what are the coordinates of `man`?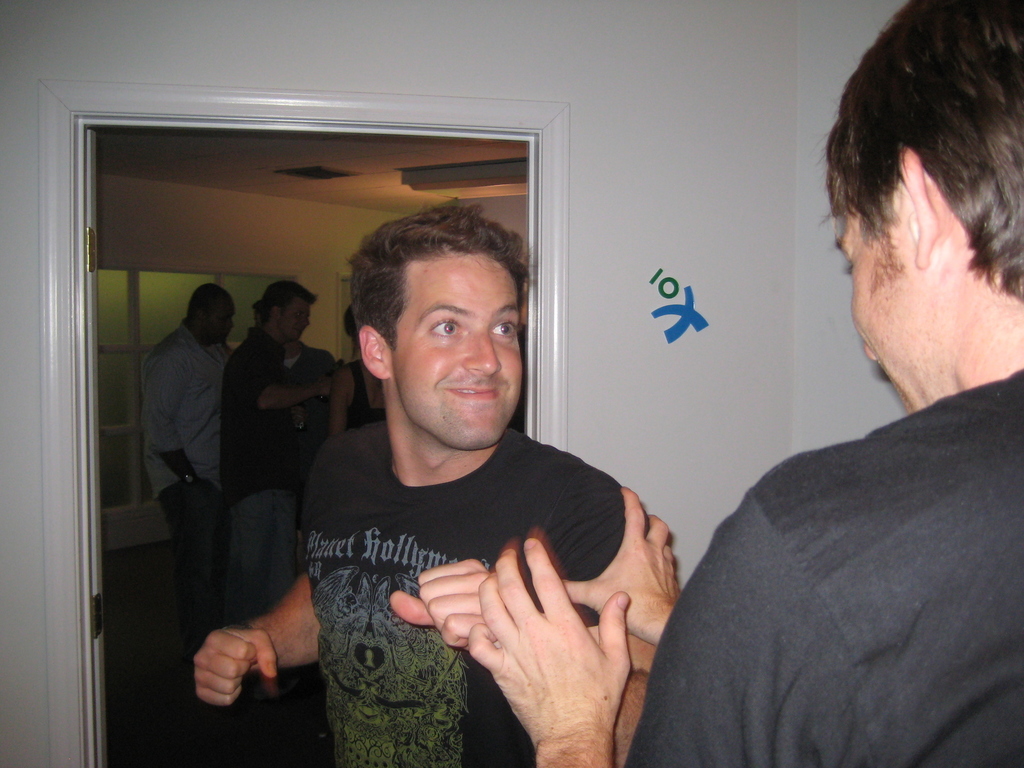
rect(141, 284, 242, 648).
